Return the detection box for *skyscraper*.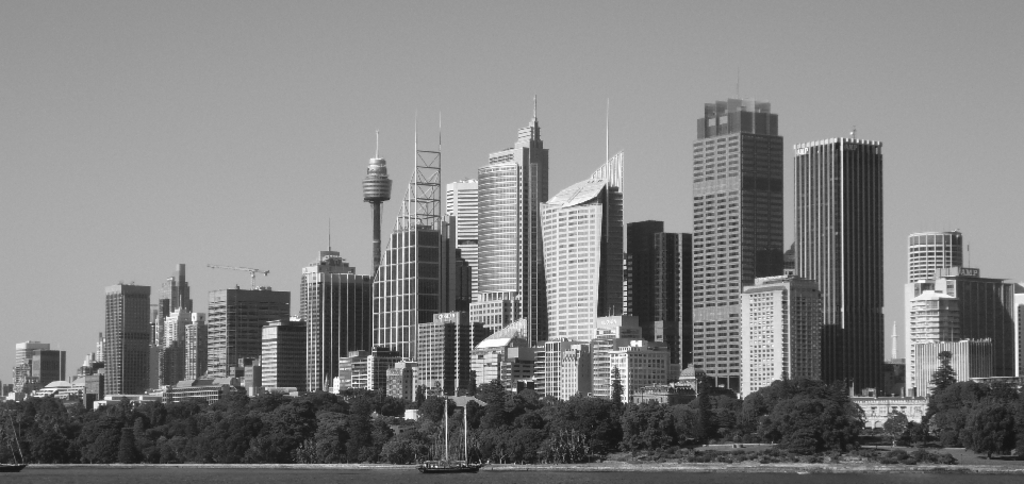
<bbox>794, 135, 889, 404</bbox>.
